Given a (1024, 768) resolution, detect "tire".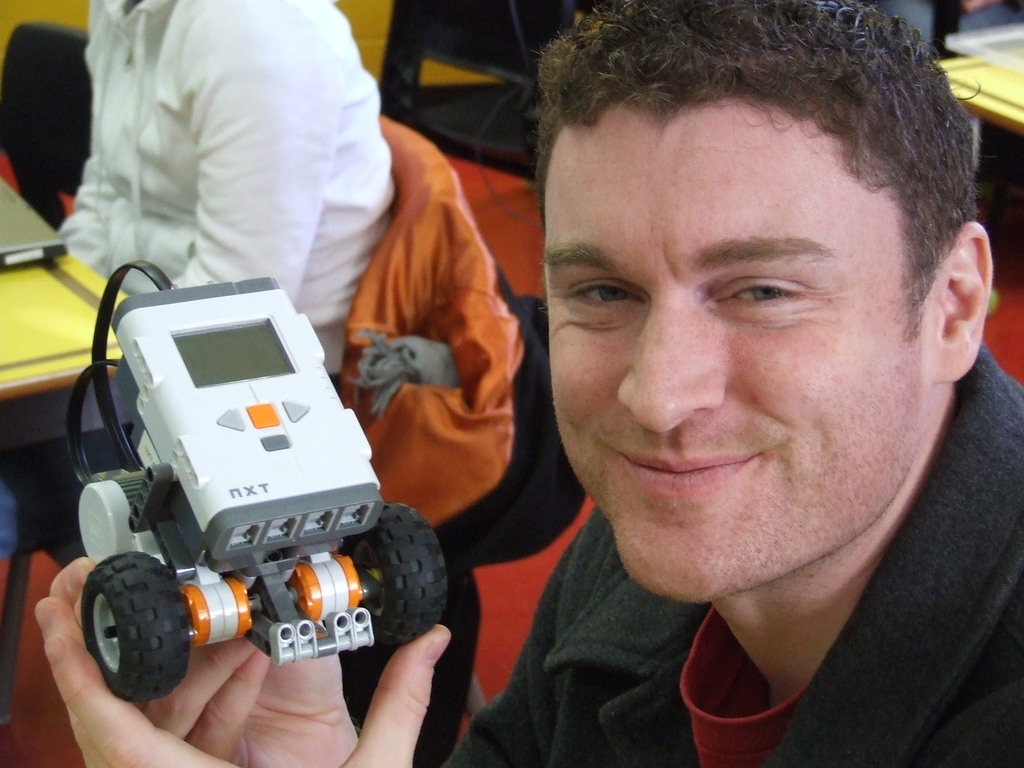
box=[340, 500, 451, 646].
